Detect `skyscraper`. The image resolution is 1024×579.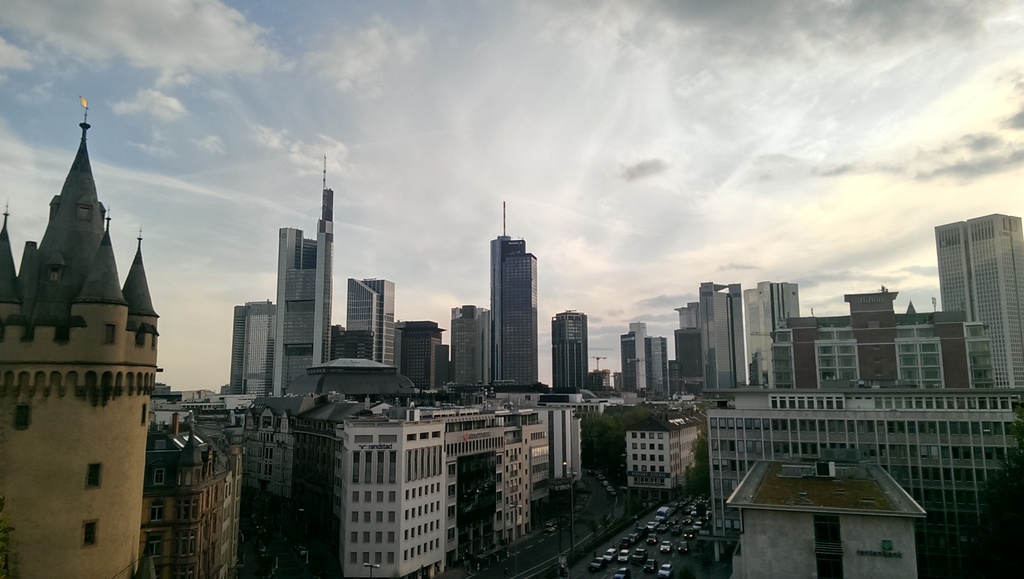
select_region(548, 304, 620, 382).
